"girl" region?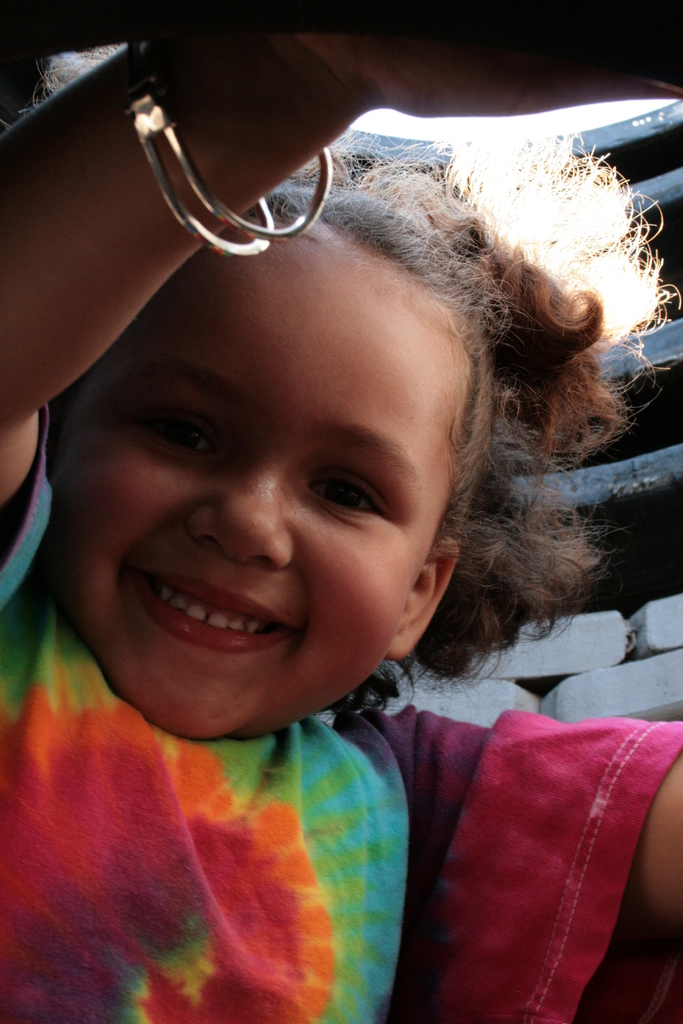
bbox(0, 0, 682, 1023)
